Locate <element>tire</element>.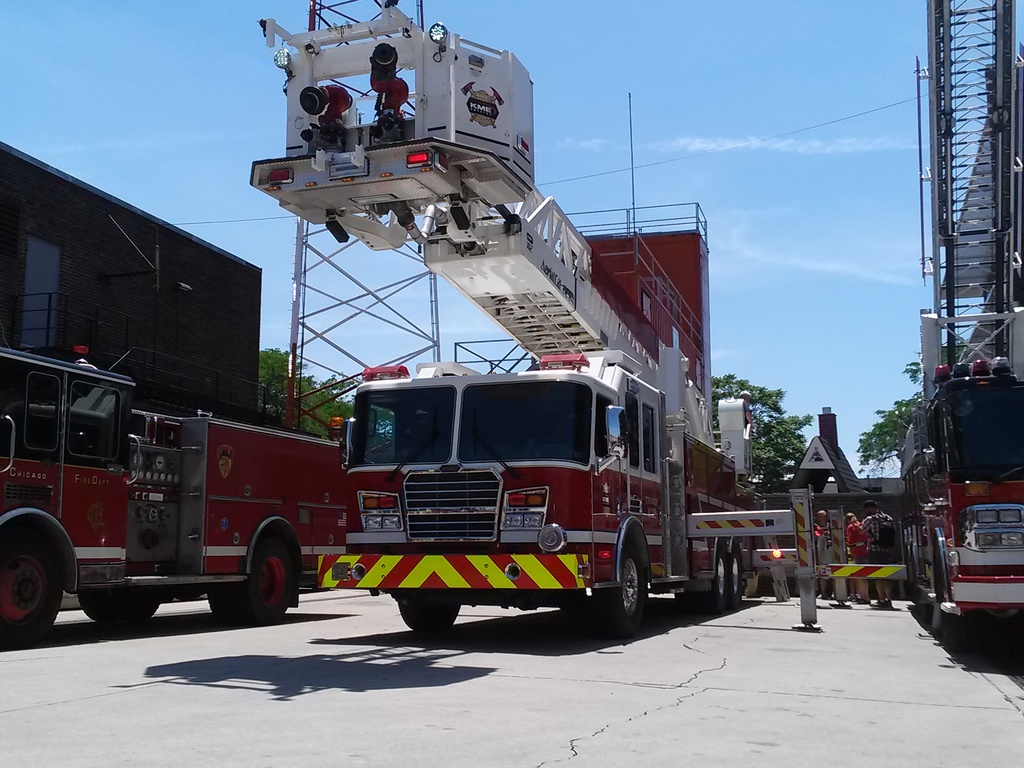
Bounding box: bbox(0, 522, 71, 635).
